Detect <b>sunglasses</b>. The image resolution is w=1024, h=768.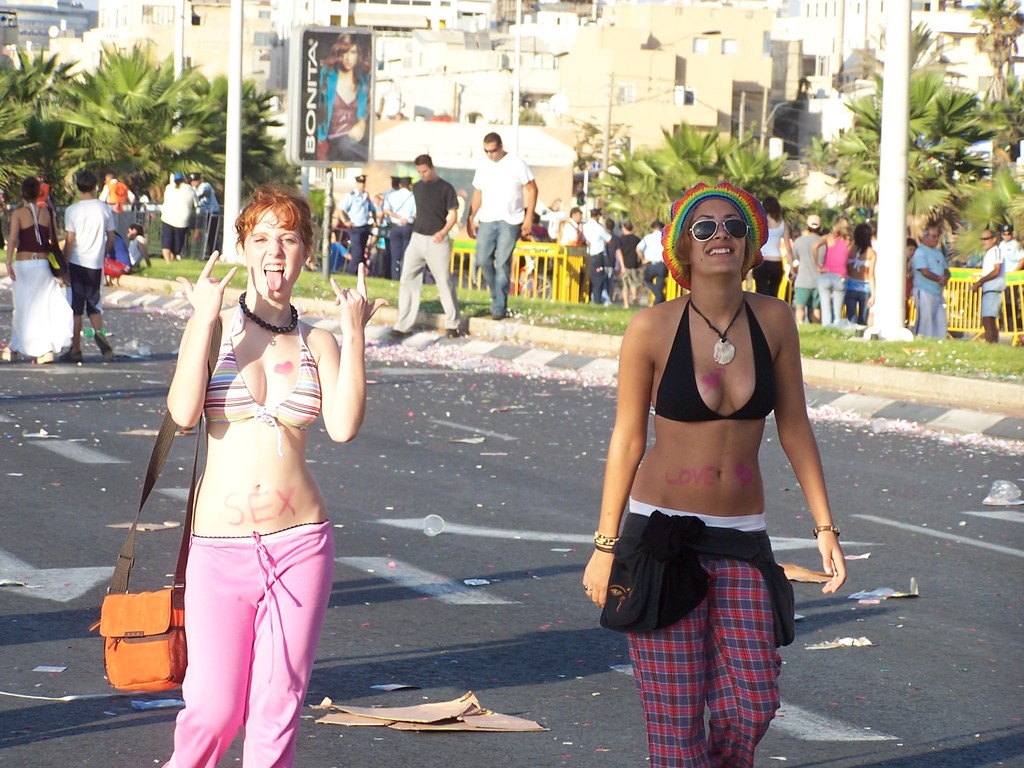
bbox=(683, 218, 757, 250).
